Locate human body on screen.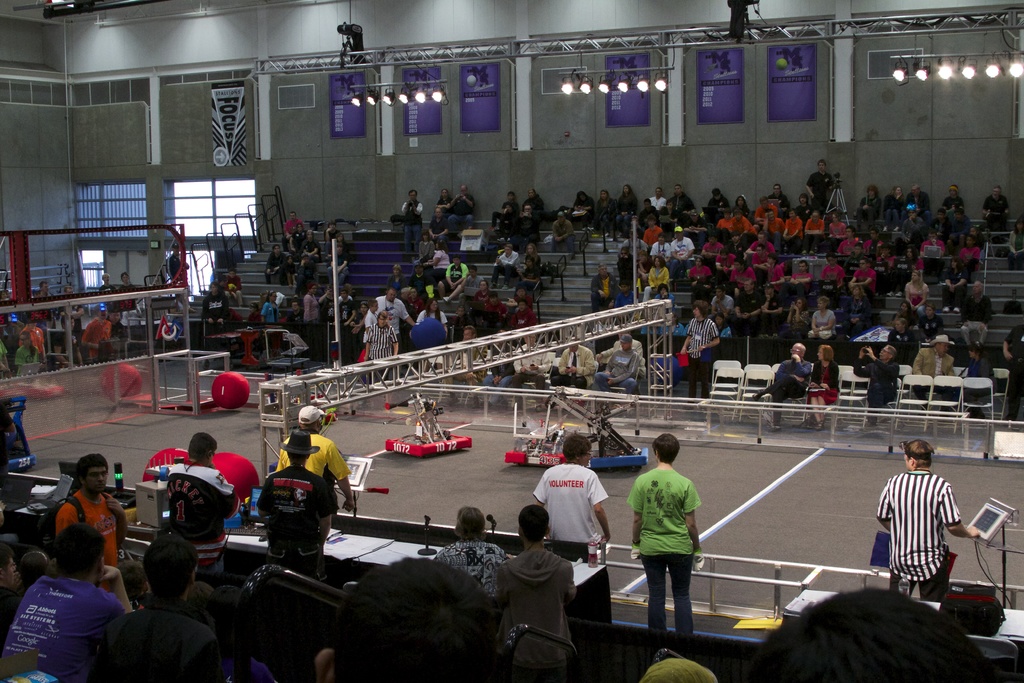
On screen at [x1=259, y1=427, x2=339, y2=575].
